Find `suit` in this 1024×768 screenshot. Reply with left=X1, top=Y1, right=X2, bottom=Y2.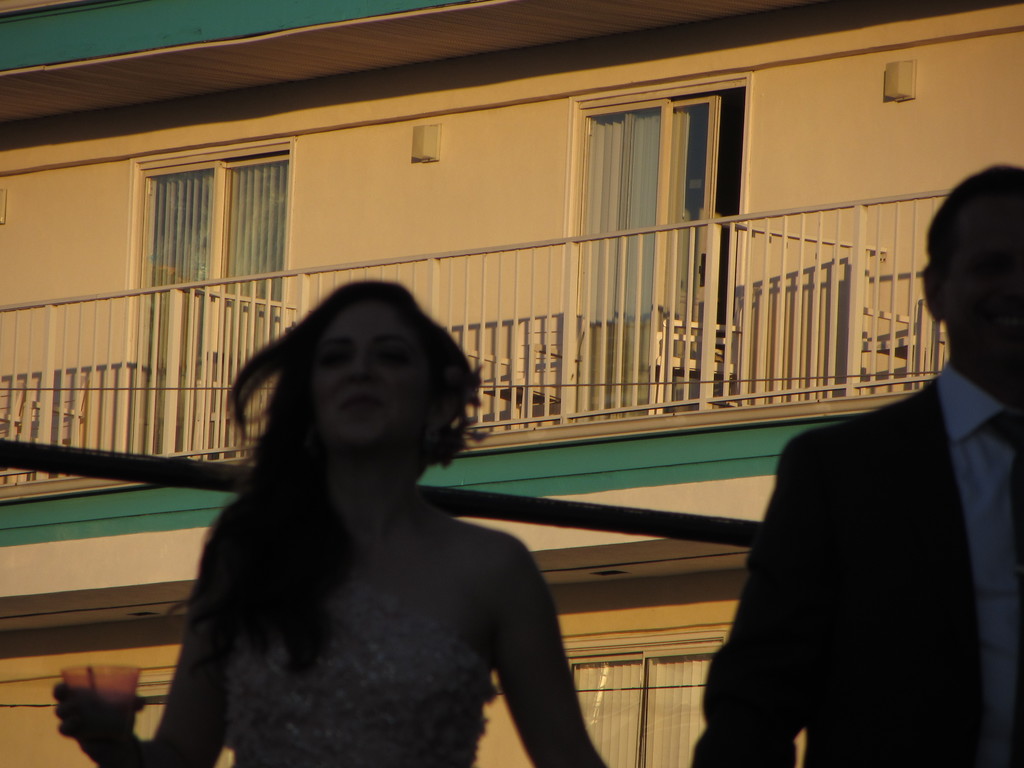
left=689, top=366, right=1023, bottom=767.
